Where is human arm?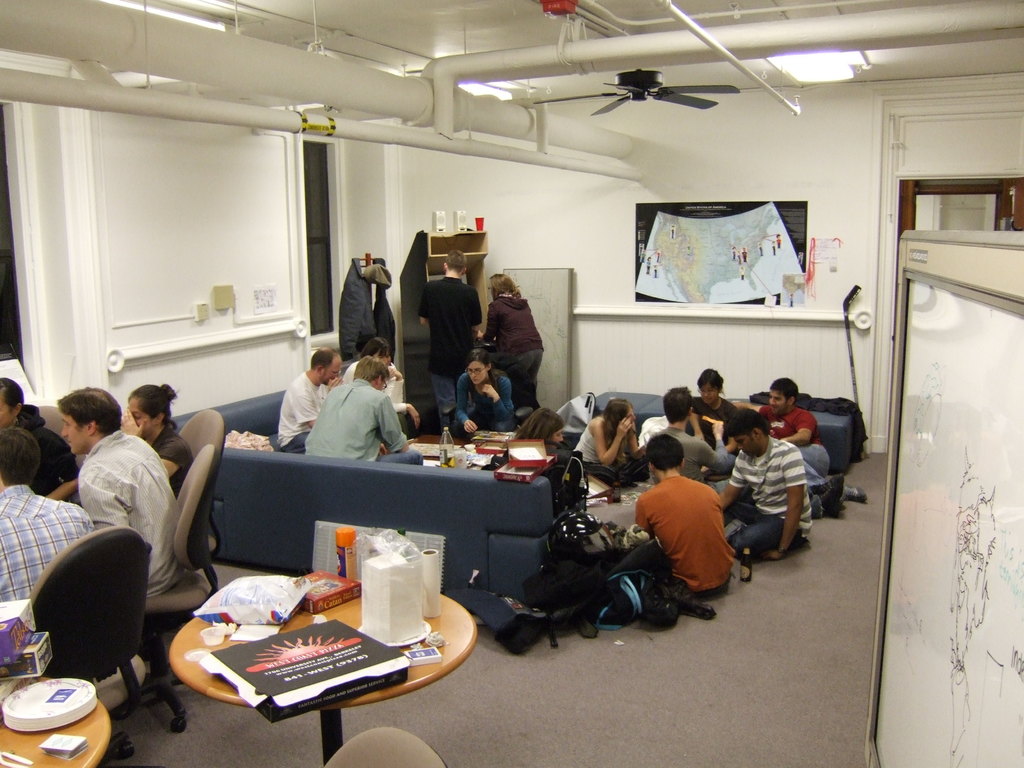
left=718, top=452, right=744, bottom=509.
